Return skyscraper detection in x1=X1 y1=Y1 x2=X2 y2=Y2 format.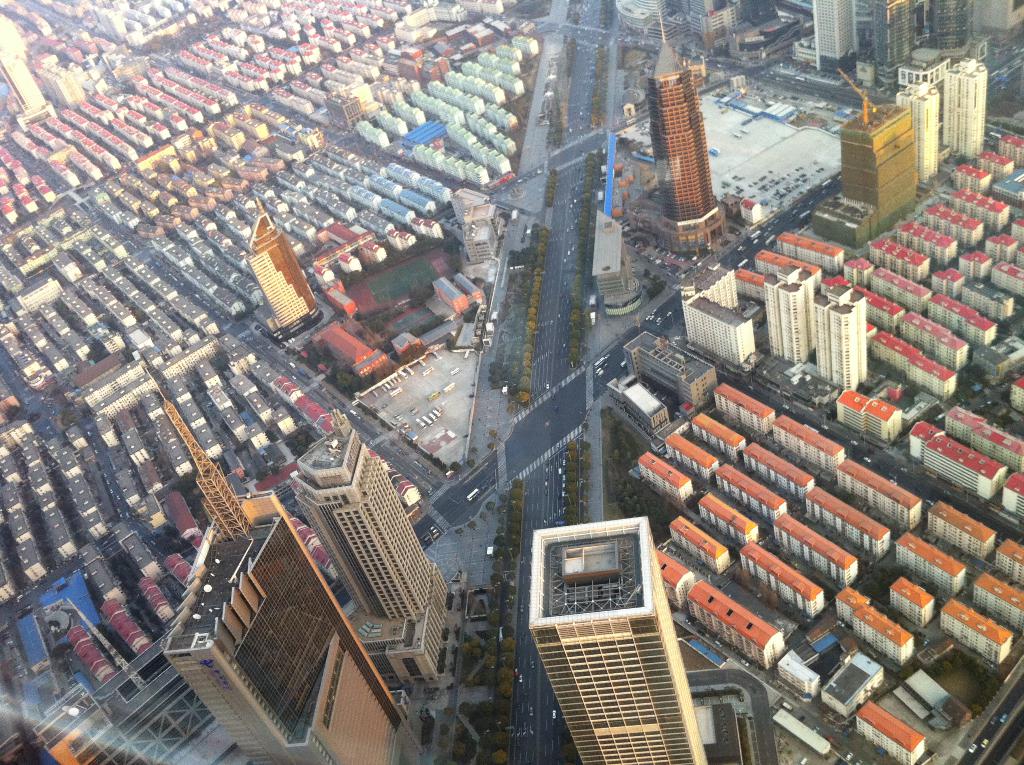
x1=760 y1=264 x2=823 y2=367.
